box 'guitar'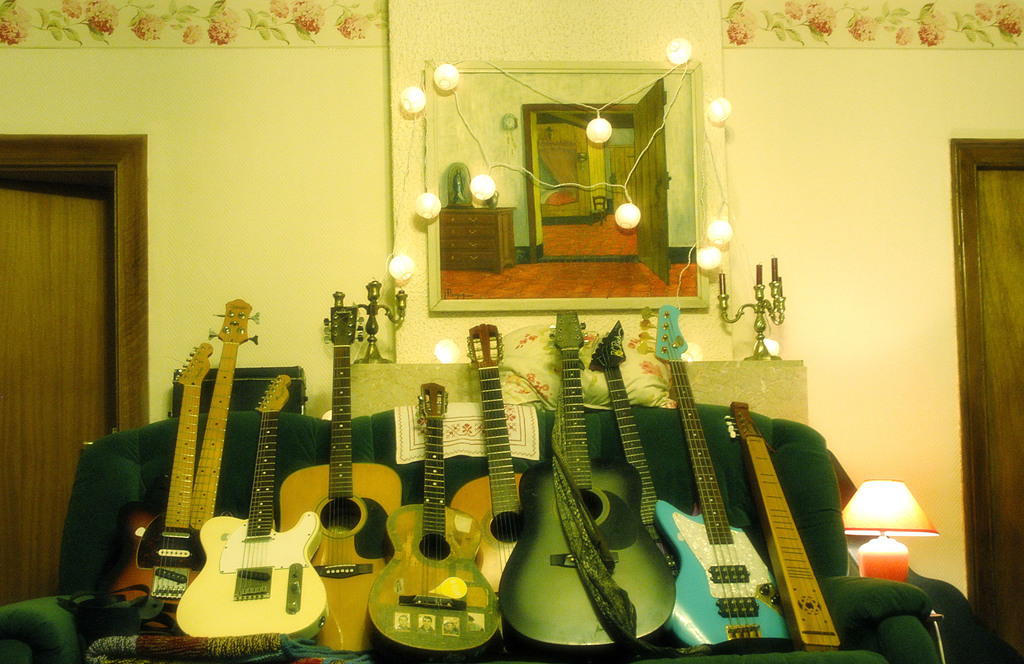
<box>632,301,783,647</box>
